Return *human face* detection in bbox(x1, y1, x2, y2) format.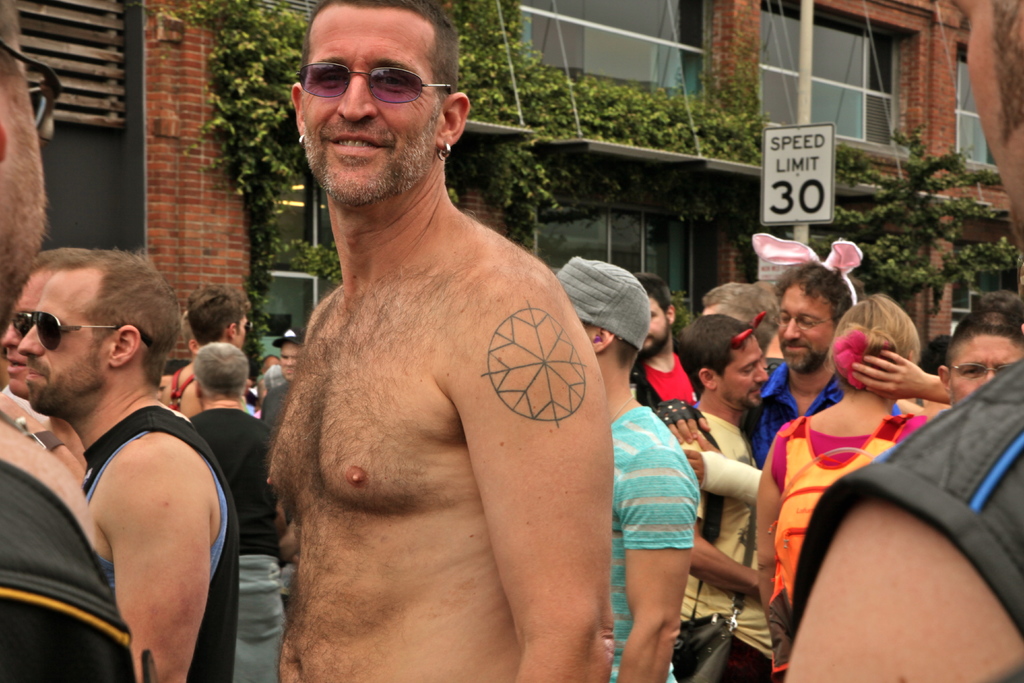
bbox(780, 289, 832, 364).
